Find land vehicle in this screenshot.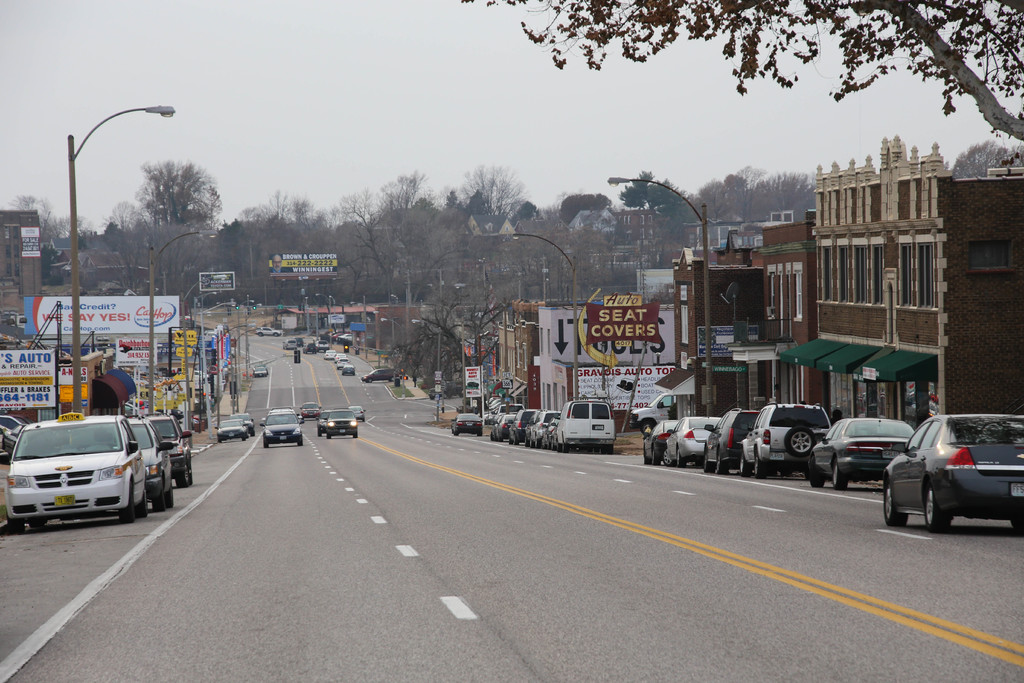
The bounding box for land vehicle is select_region(702, 407, 760, 475).
